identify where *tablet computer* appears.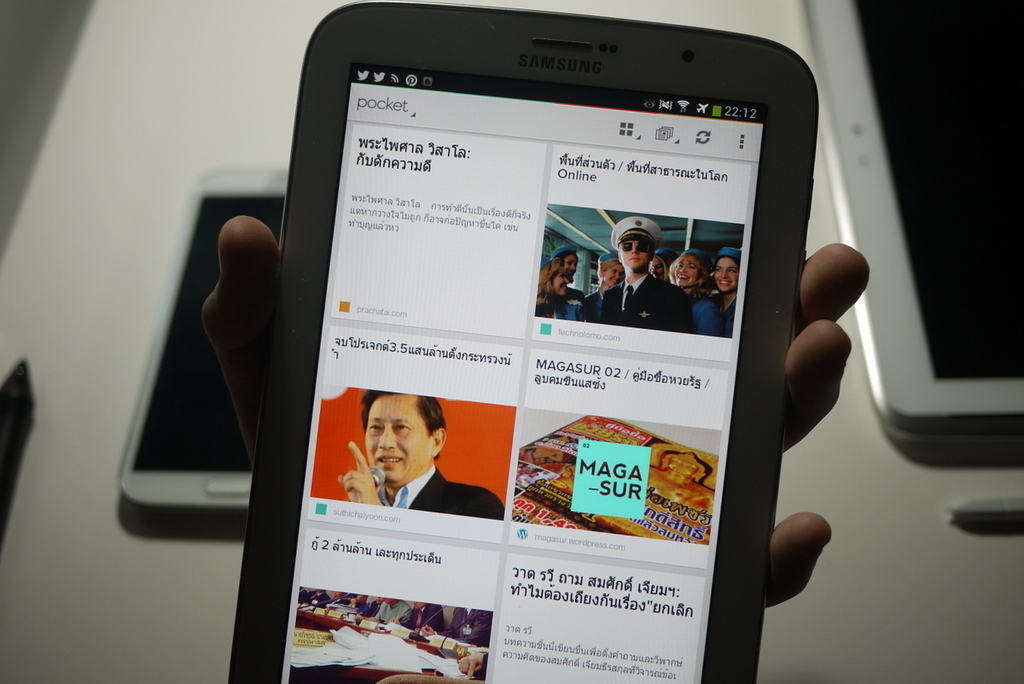
Appears at 227/0/819/683.
